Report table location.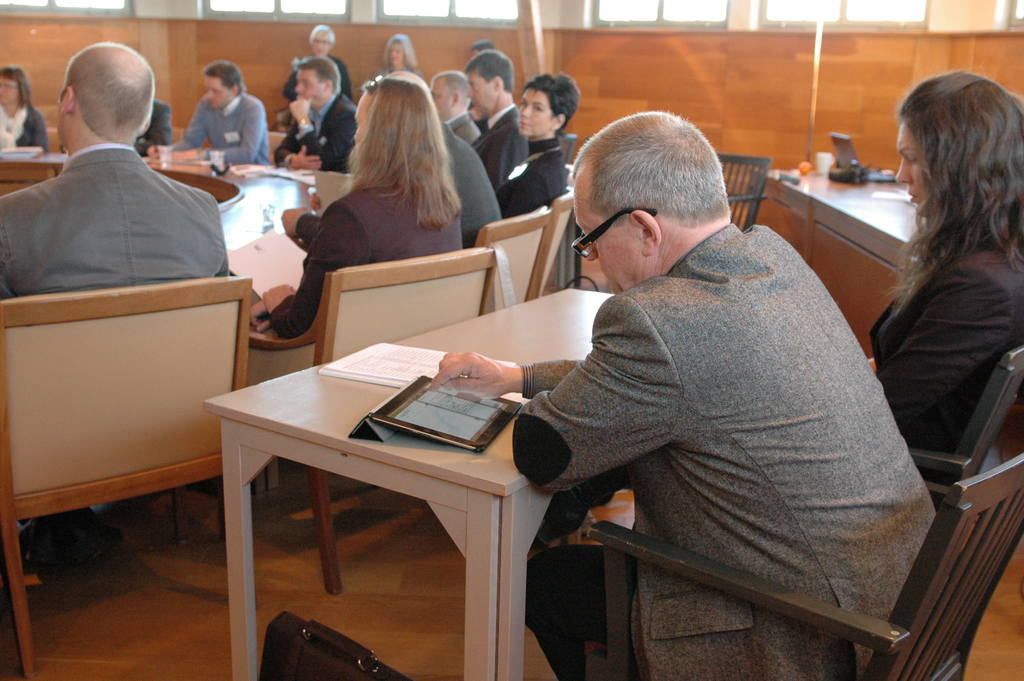
Report: box=[204, 268, 785, 662].
